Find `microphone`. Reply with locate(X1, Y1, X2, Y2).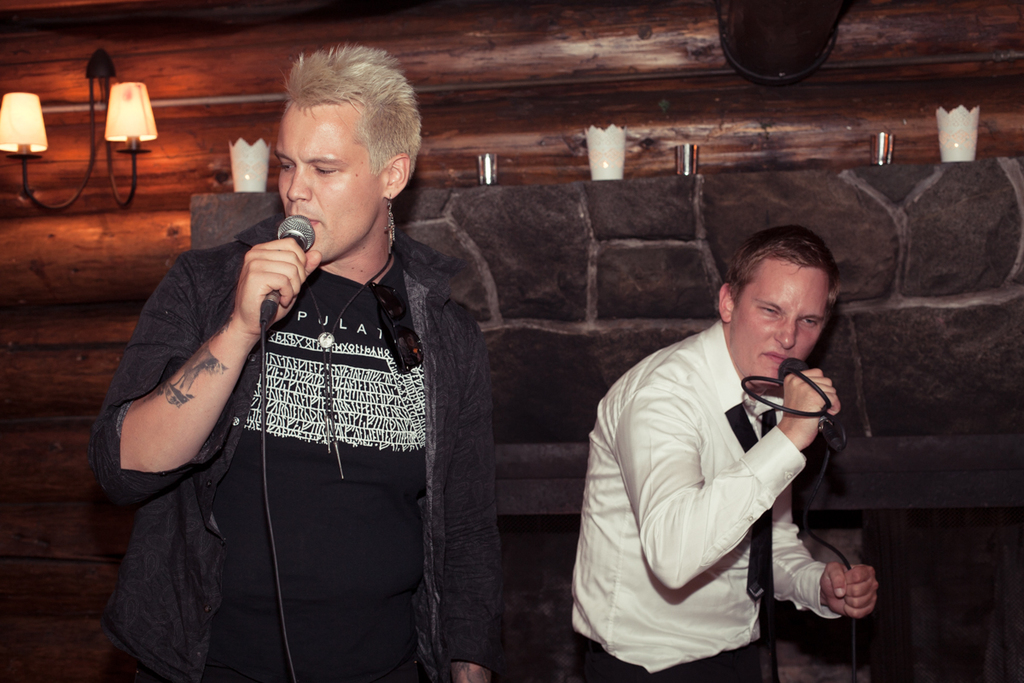
locate(260, 211, 320, 330).
